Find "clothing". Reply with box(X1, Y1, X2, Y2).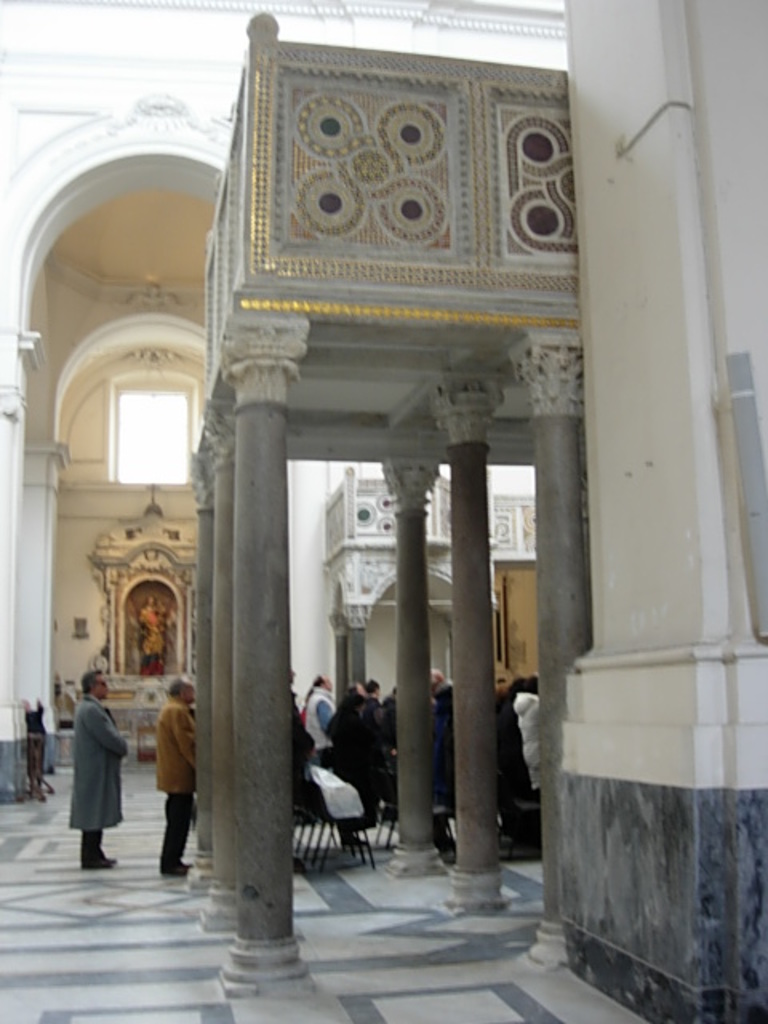
box(66, 693, 123, 827).
